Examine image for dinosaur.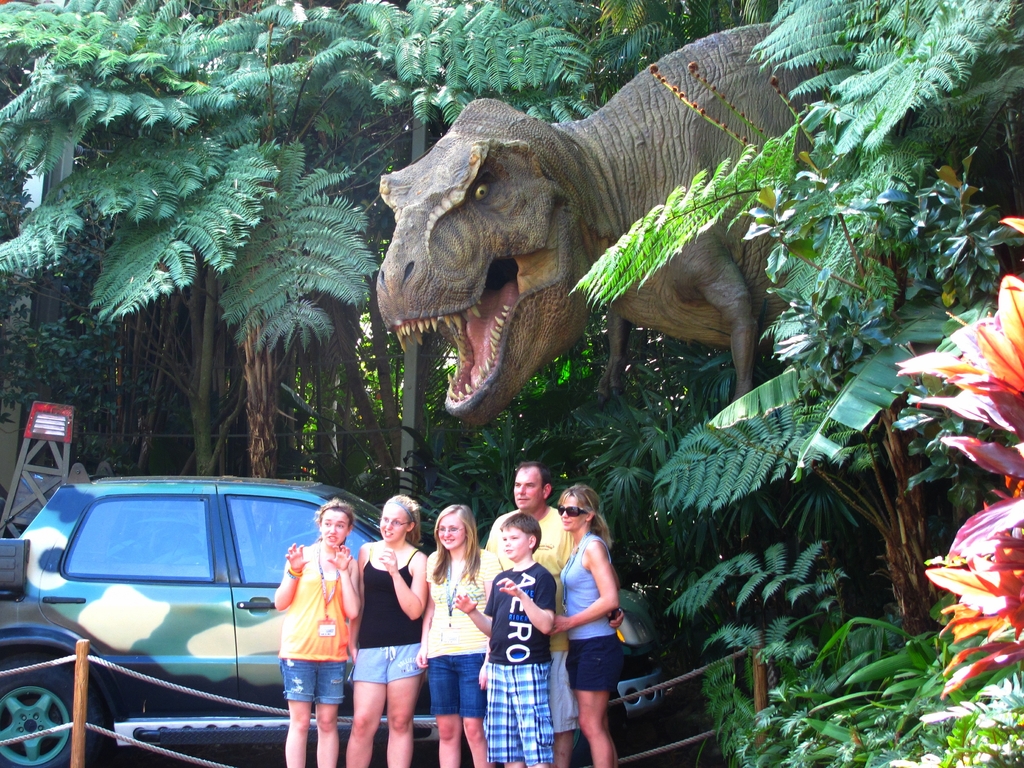
Examination result: <bbox>371, 16, 854, 420</bbox>.
